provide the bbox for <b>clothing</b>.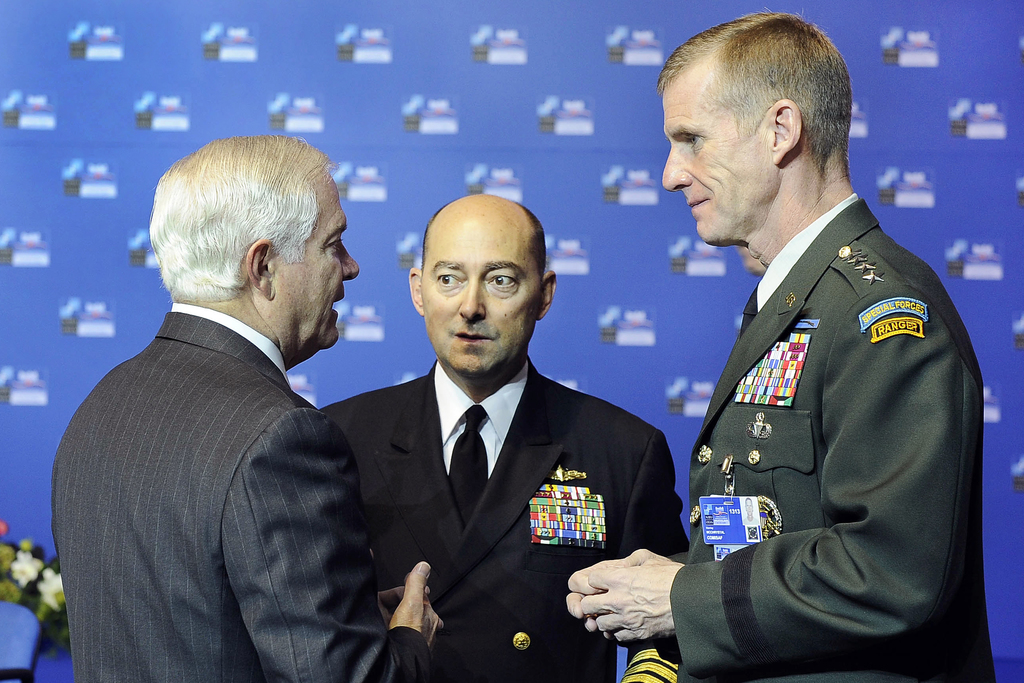
{"x1": 669, "y1": 163, "x2": 979, "y2": 659}.
